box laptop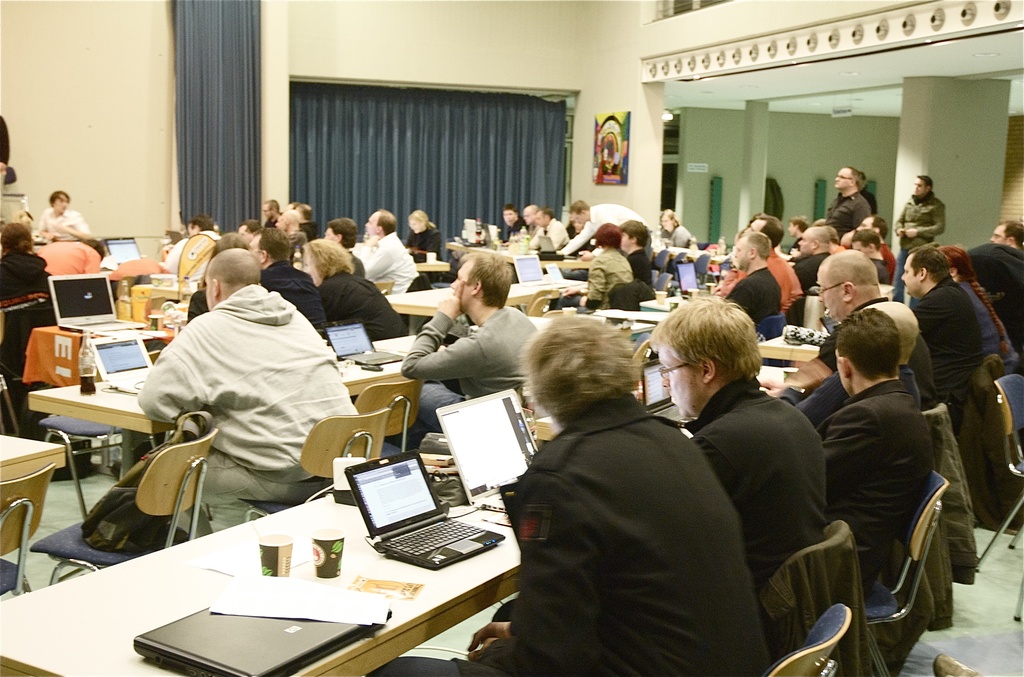
(left=349, top=411, right=521, bottom=581)
